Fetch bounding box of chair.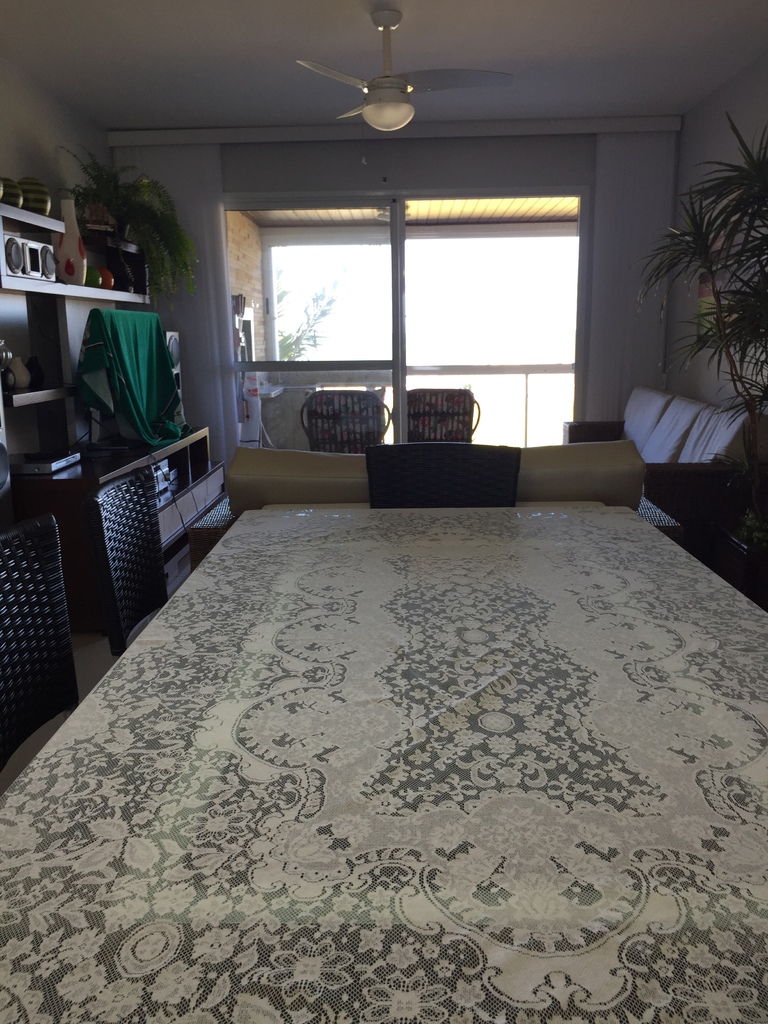
Bbox: crop(86, 464, 179, 659).
